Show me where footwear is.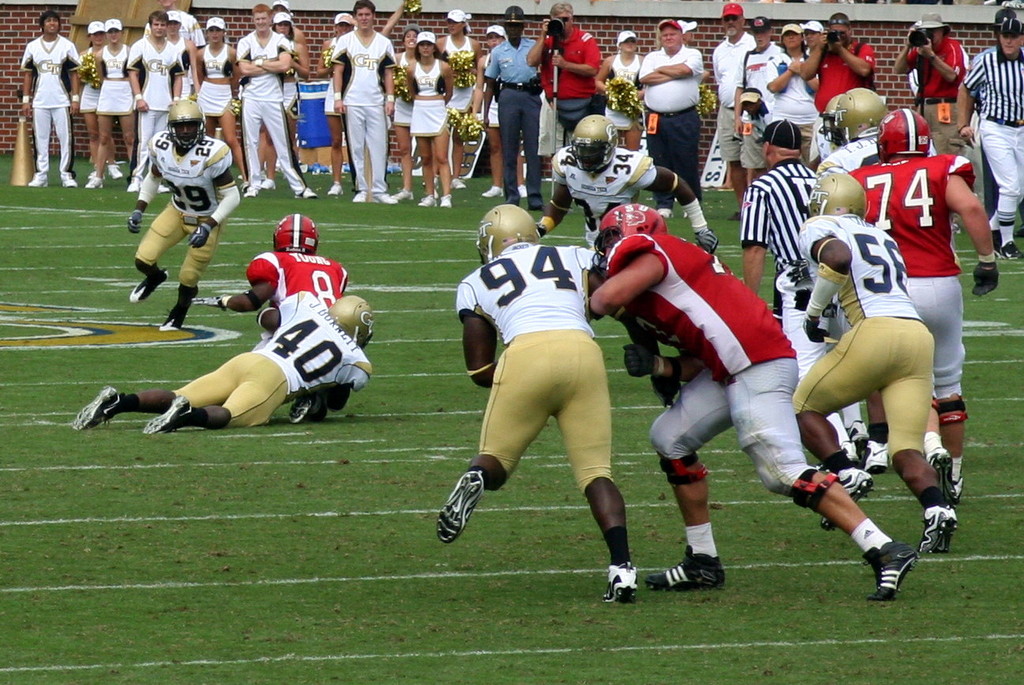
footwear is at box=[868, 442, 887, 476].
